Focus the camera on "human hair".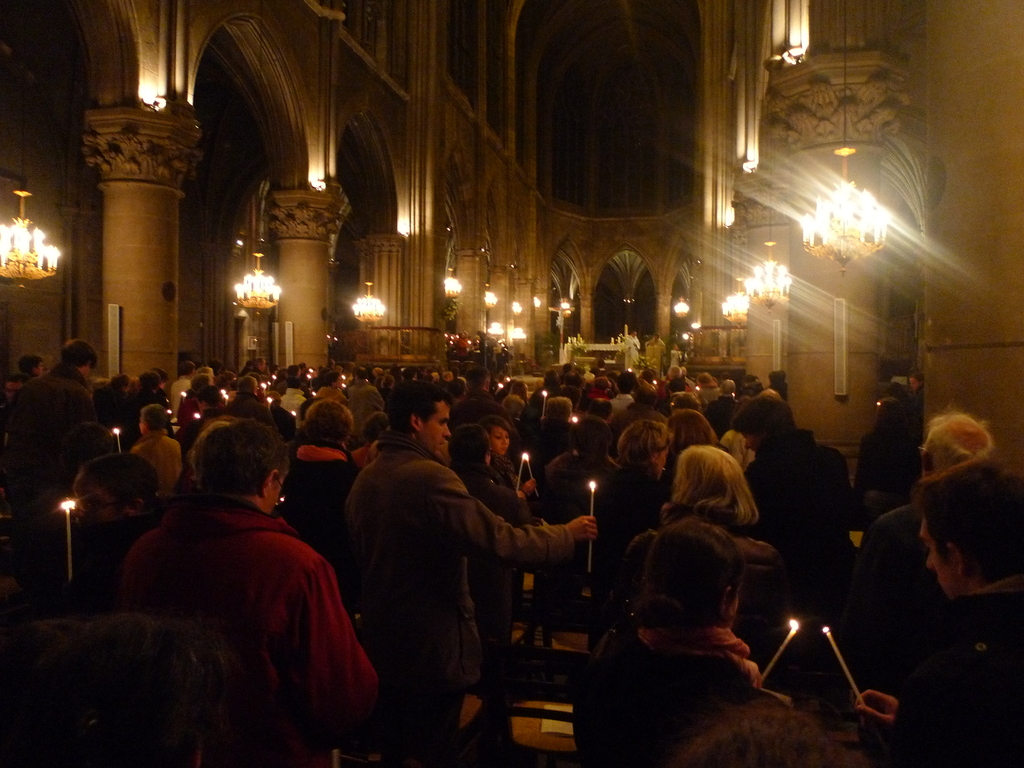
Focus region: left=80, top=452, right=159, bottom=515.
